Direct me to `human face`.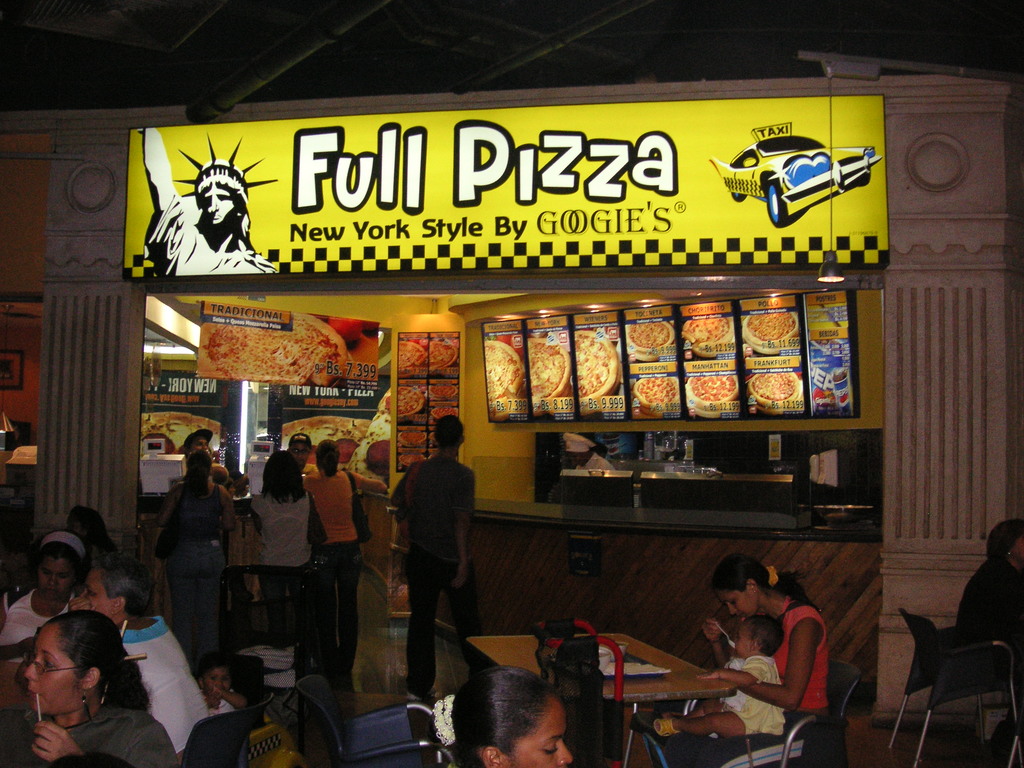
Direction: box=[82, 574, 112, 620].
